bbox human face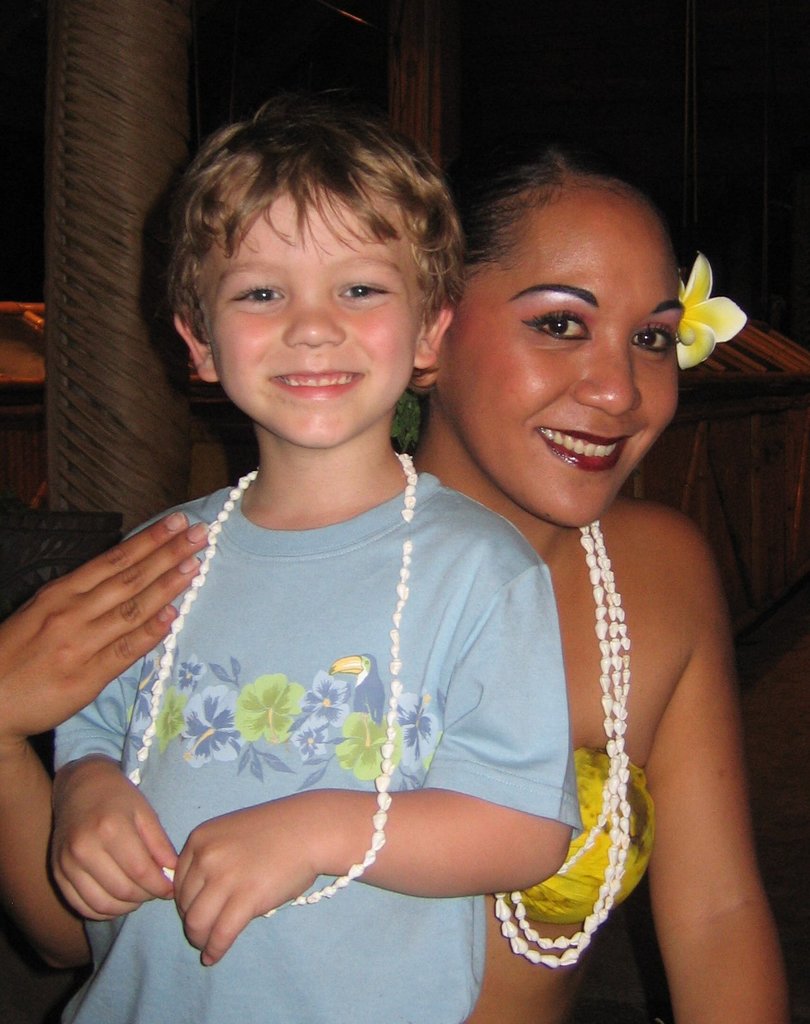
box=[450, 186, 679, 519]
